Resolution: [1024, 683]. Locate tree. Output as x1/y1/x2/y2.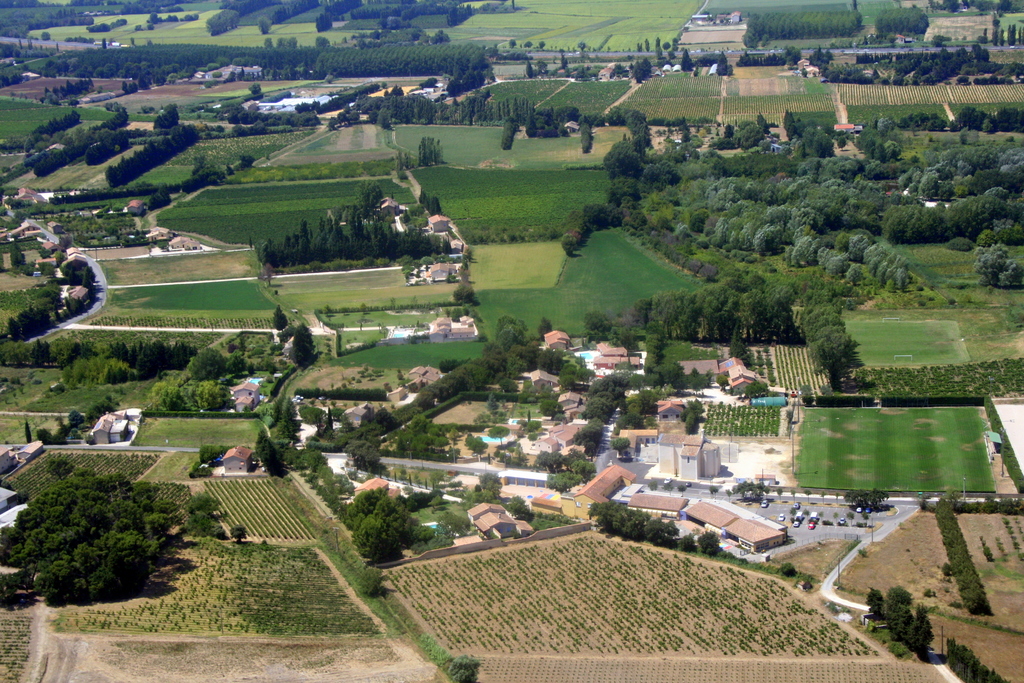
716/51/728/76.
